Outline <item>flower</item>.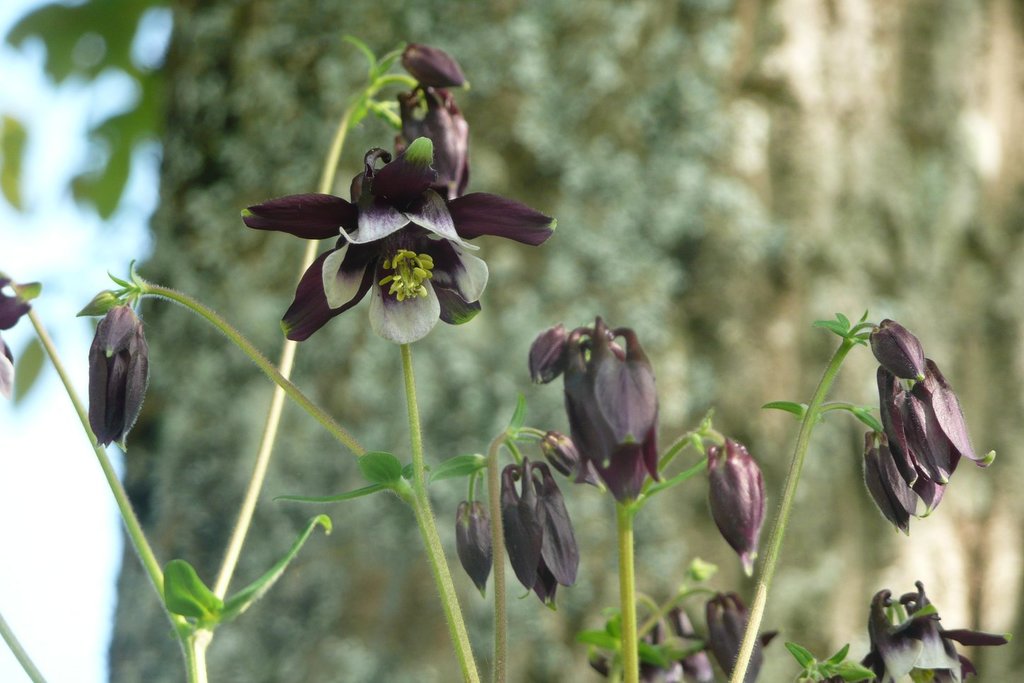
Outline: locate(502, 462, 585, 609).
